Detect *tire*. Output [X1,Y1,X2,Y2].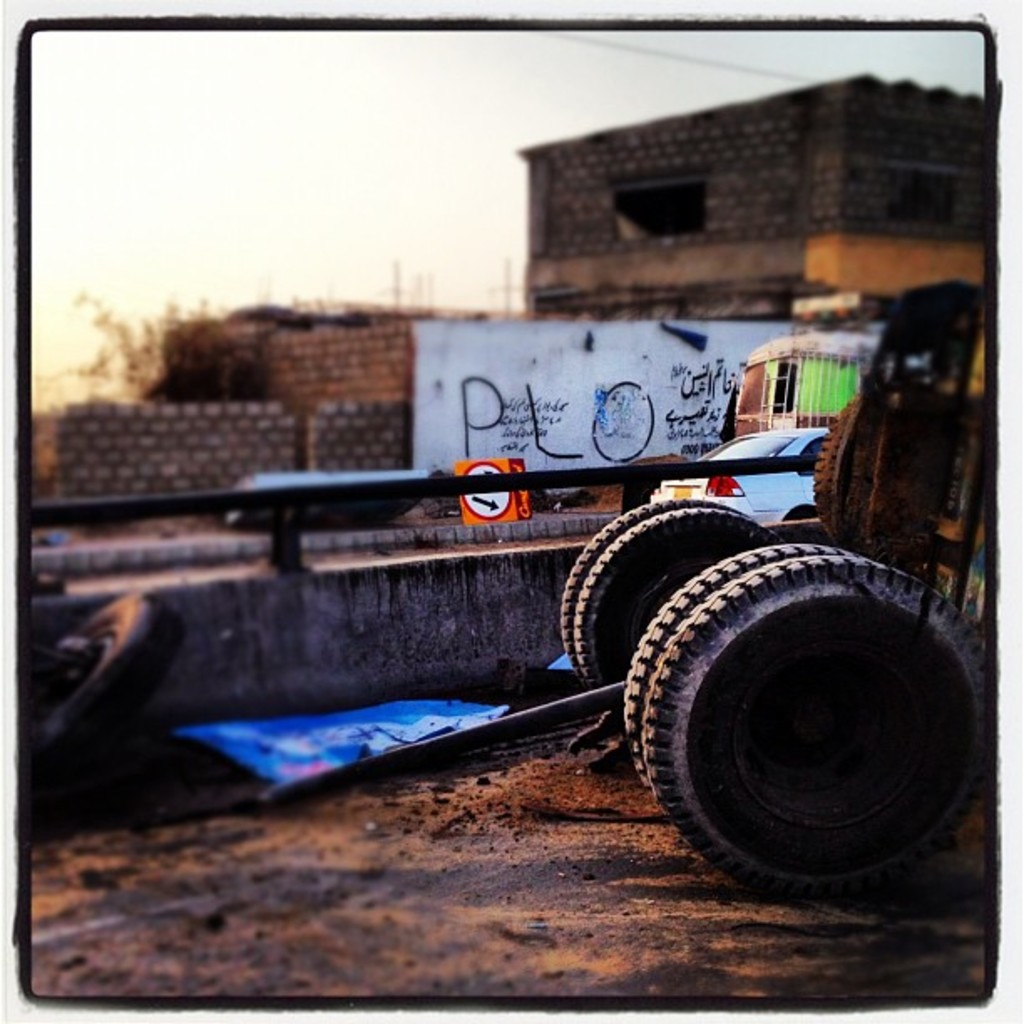
[25,589,184,796].
